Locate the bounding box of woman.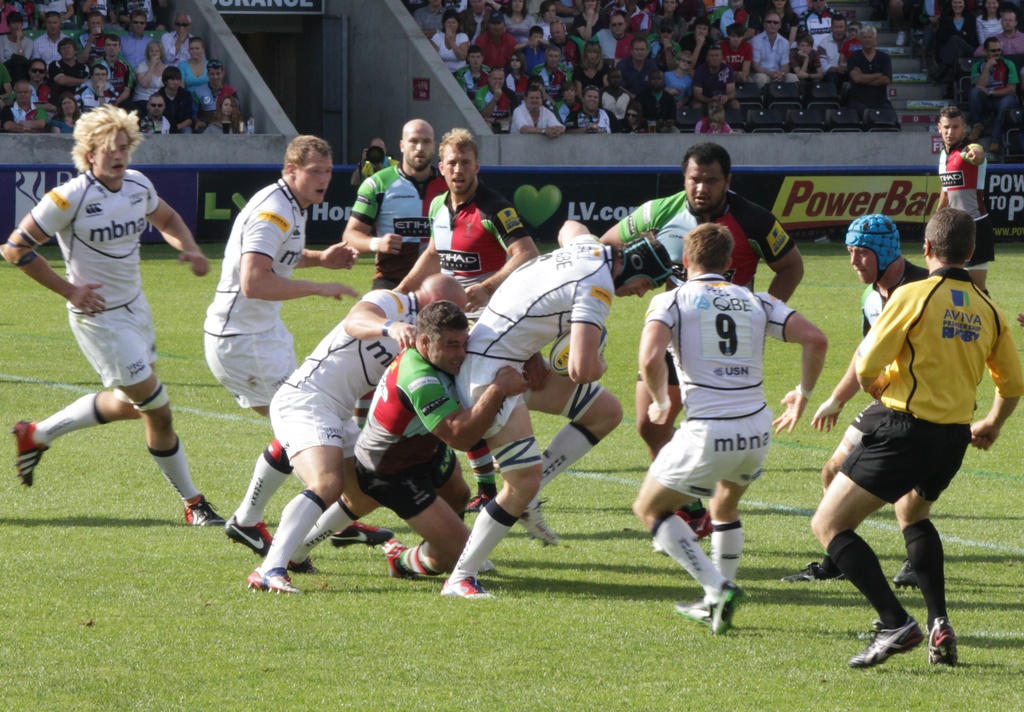
Bounding box: select_region(179, 35, 208, 95).
